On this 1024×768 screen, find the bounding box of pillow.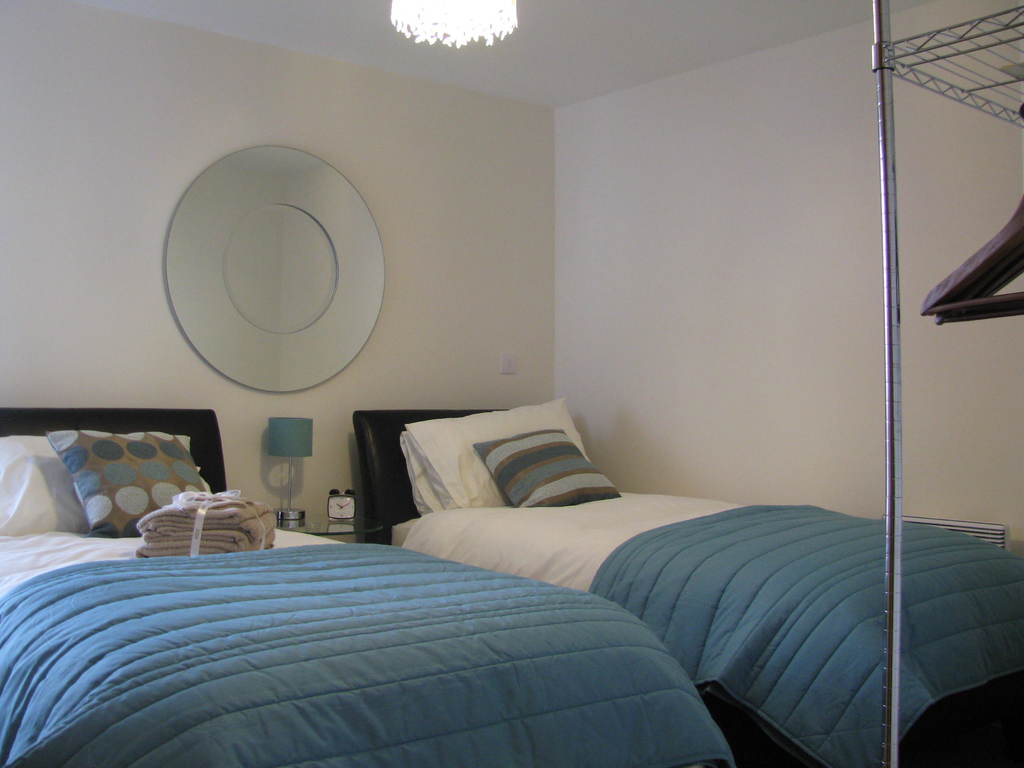
Bounding box: l=19, t=447, r=251, b=589.
